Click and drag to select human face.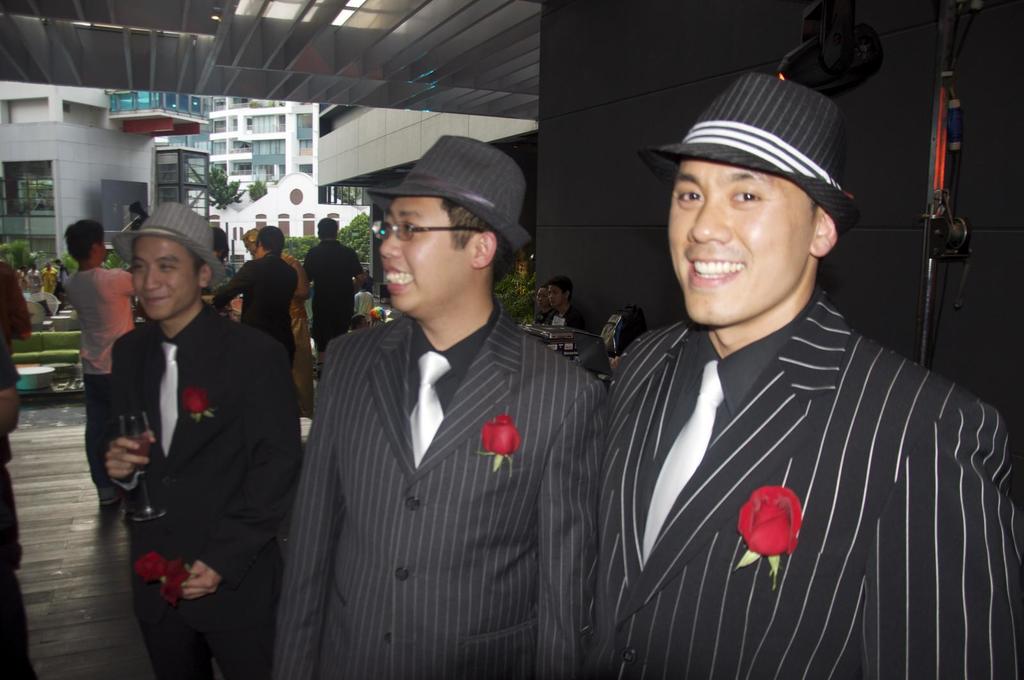
Selection: bbox(536, 289, 545, 305).
